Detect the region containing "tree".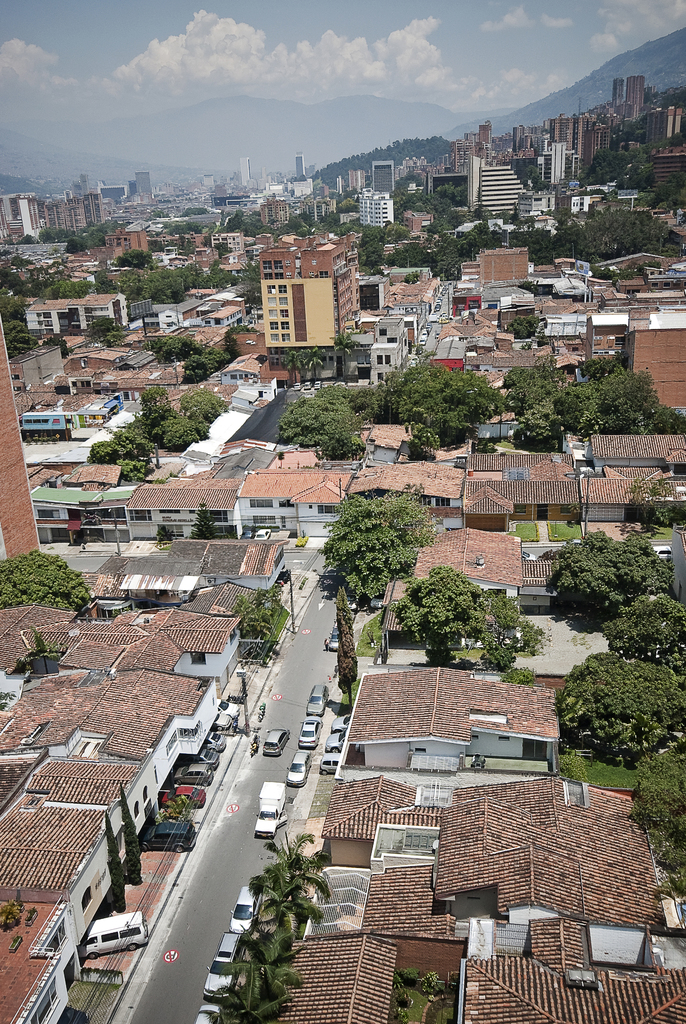
(left=65, top=236, right=90, bottom=255).
